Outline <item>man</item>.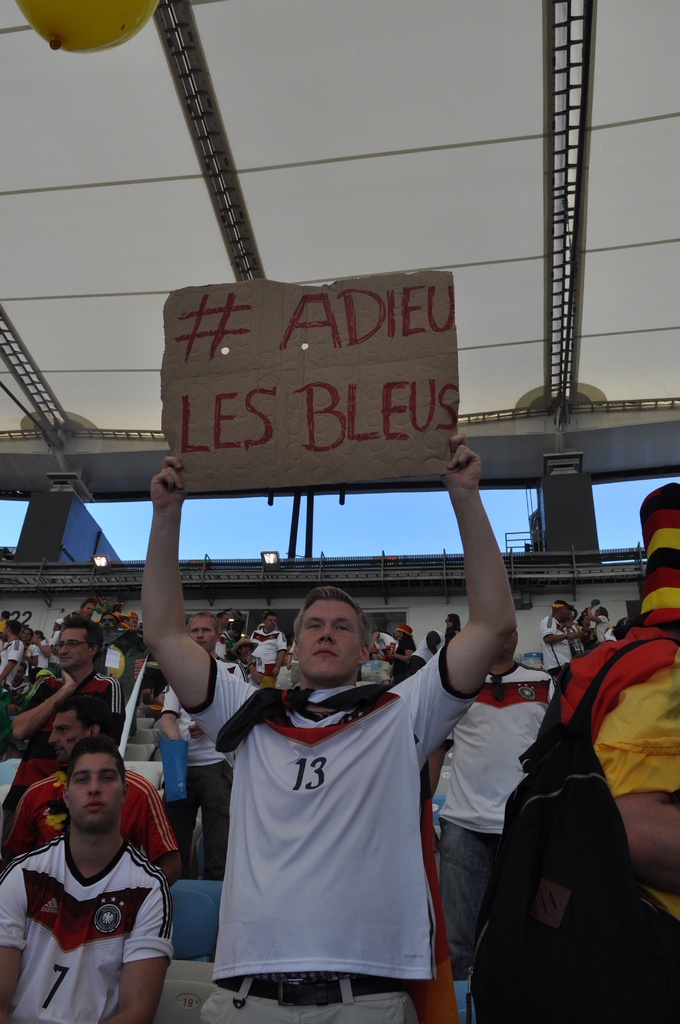
Outline: locate(136, 431, 516, 1023).
